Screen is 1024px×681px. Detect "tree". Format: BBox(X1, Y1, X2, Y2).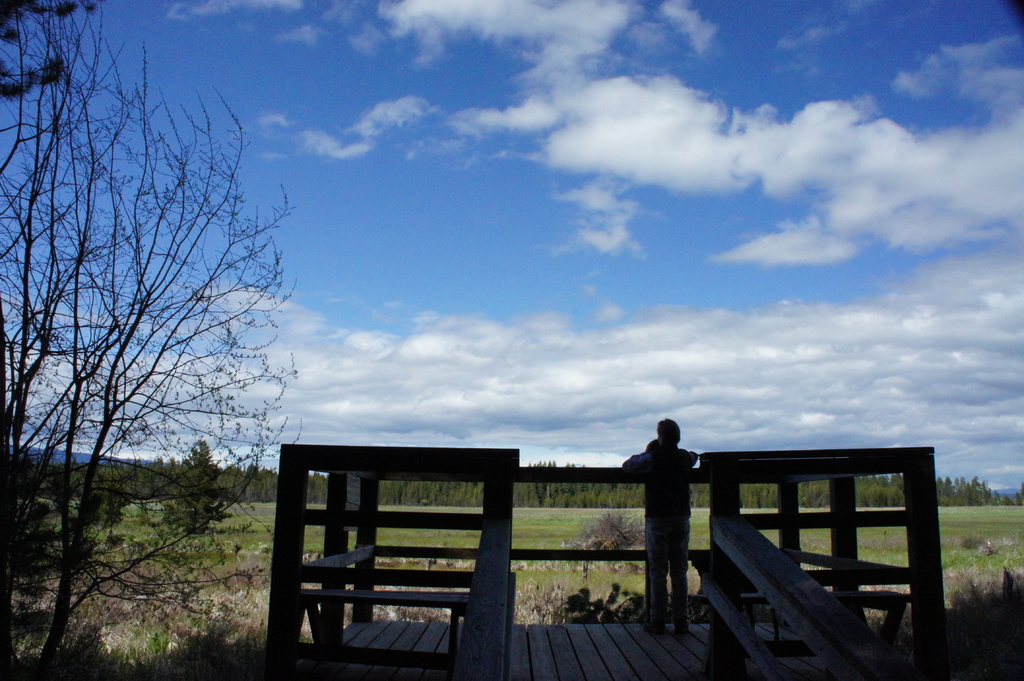
BBox(856, 474, 930, 517).
